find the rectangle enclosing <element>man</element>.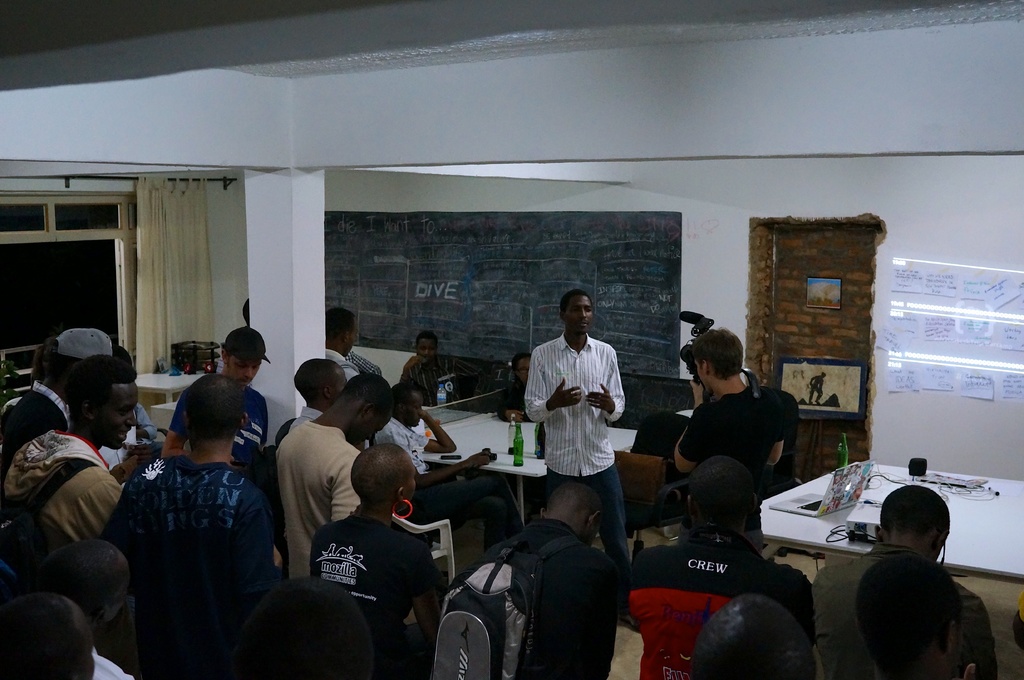
(left=163, top=325, right=278, bottom=472).
